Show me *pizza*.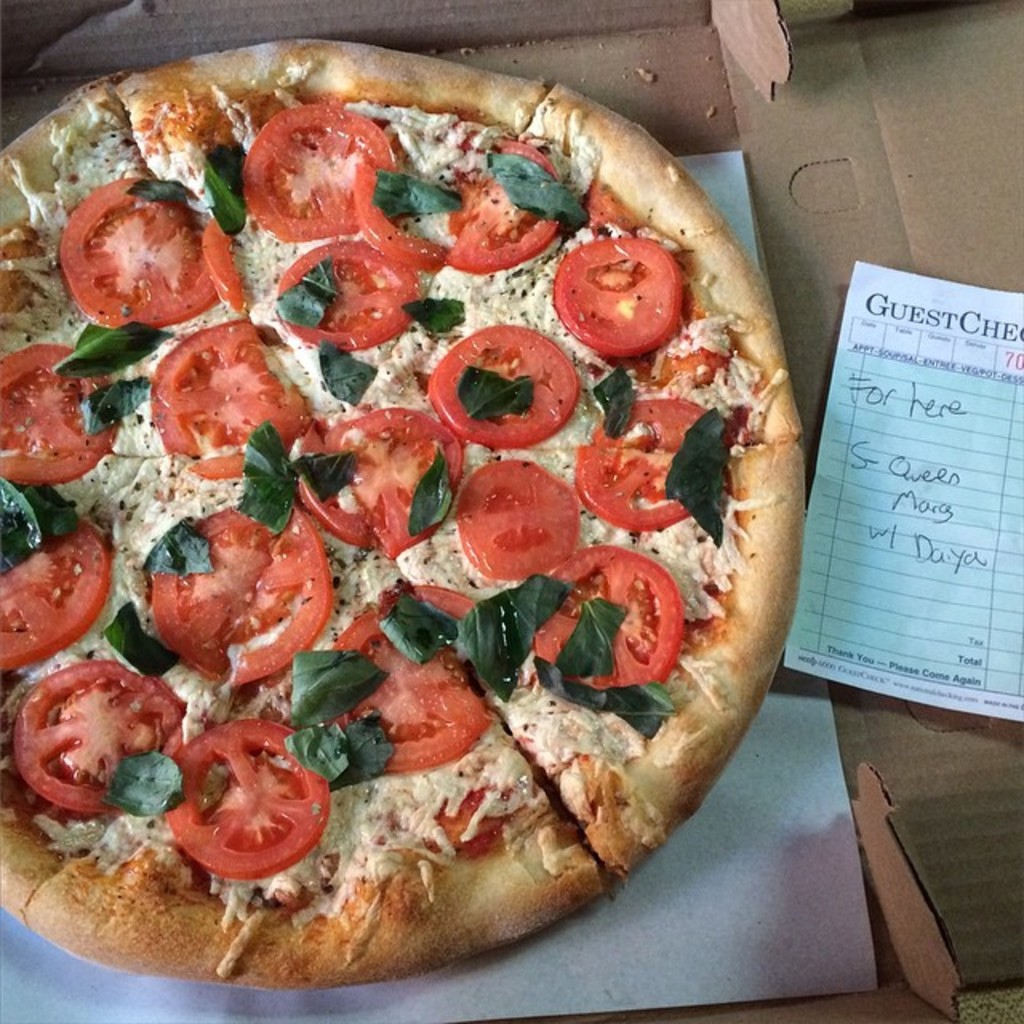
*pizza* is here: pyautogui.locateOnScreen(125, 32, 539, 419).
